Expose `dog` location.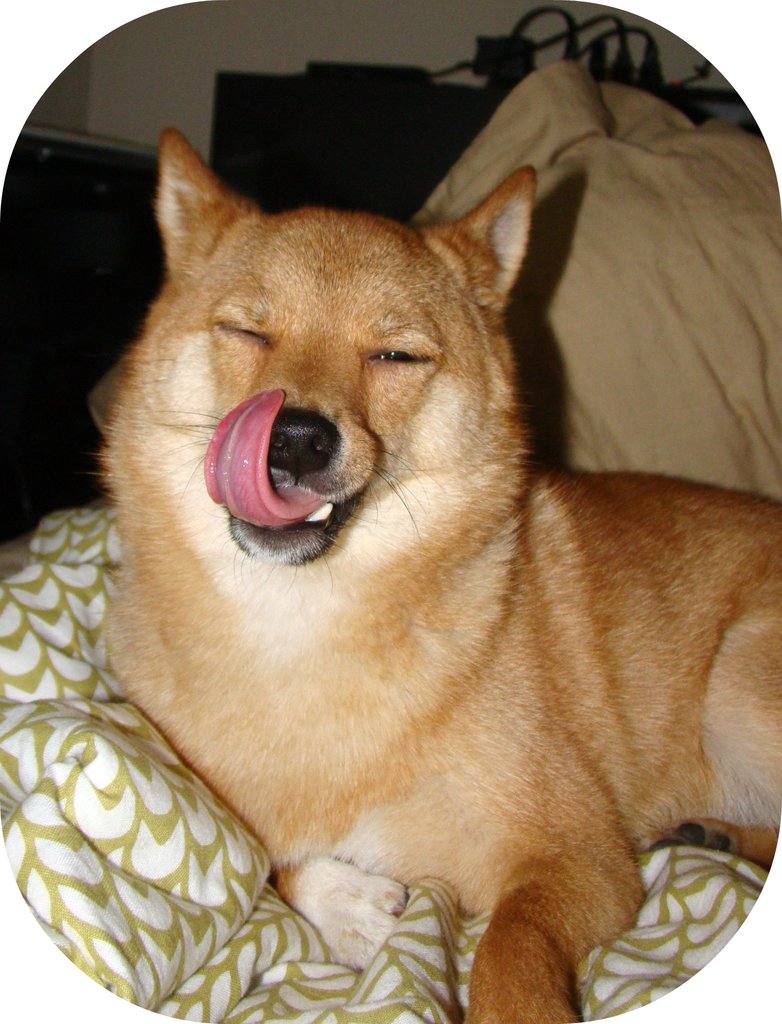
Exposed at bbox=(100, 116, 781, 1023).
